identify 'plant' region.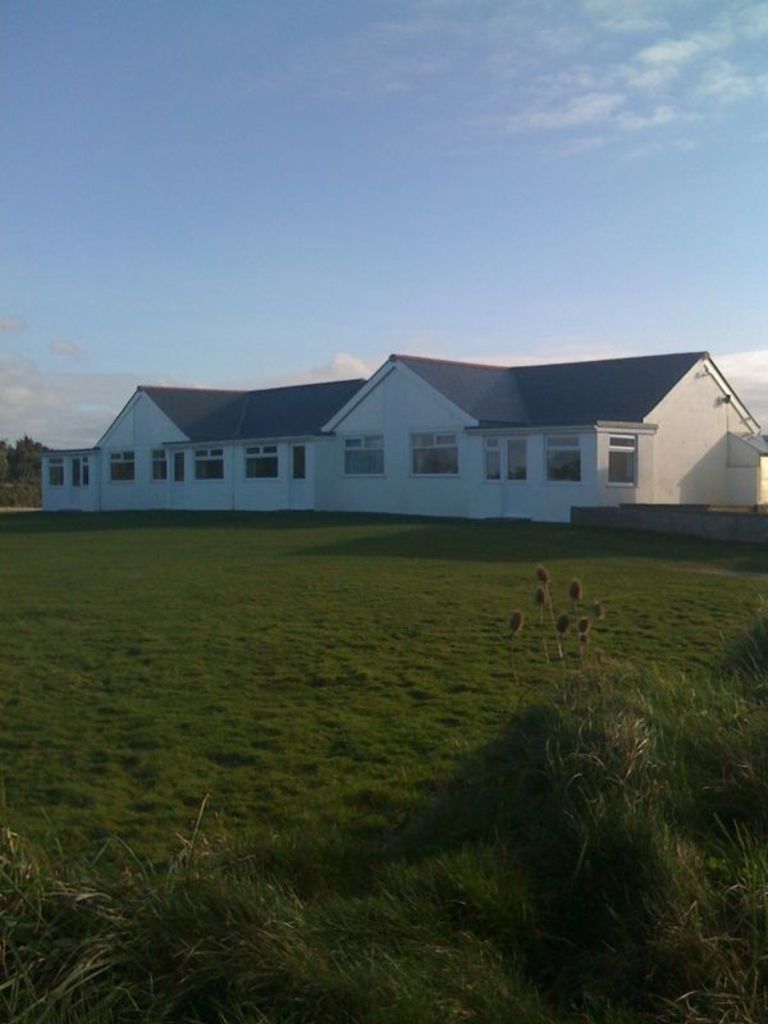
Region: [left=503, top=562, right=614, bottom=698].
